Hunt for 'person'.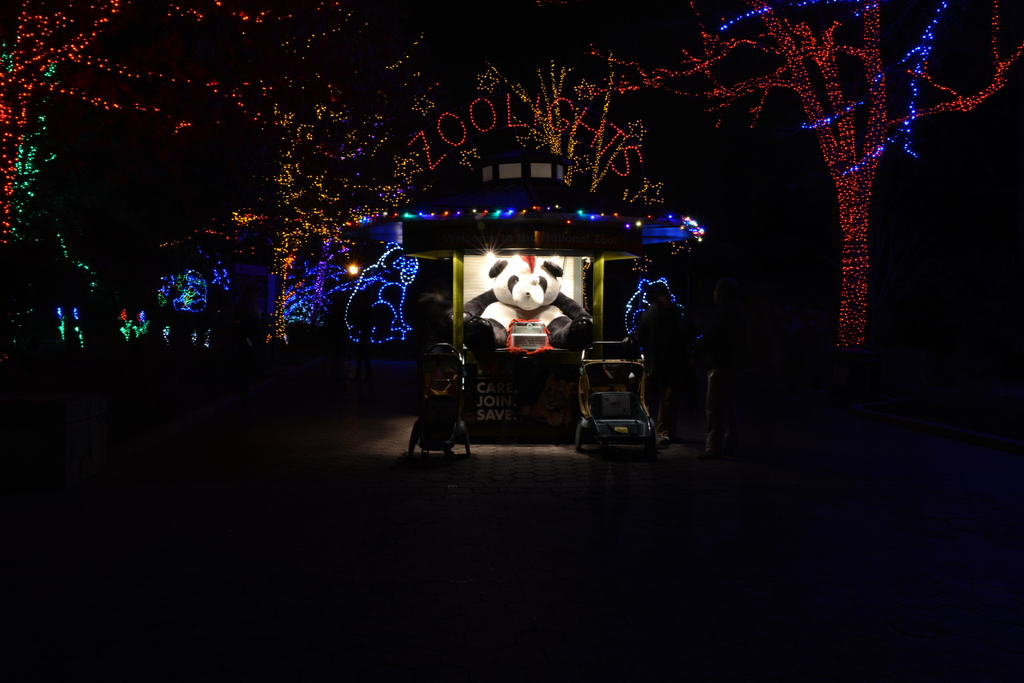
Hunted down at box=[642, 264, 692, 411].
